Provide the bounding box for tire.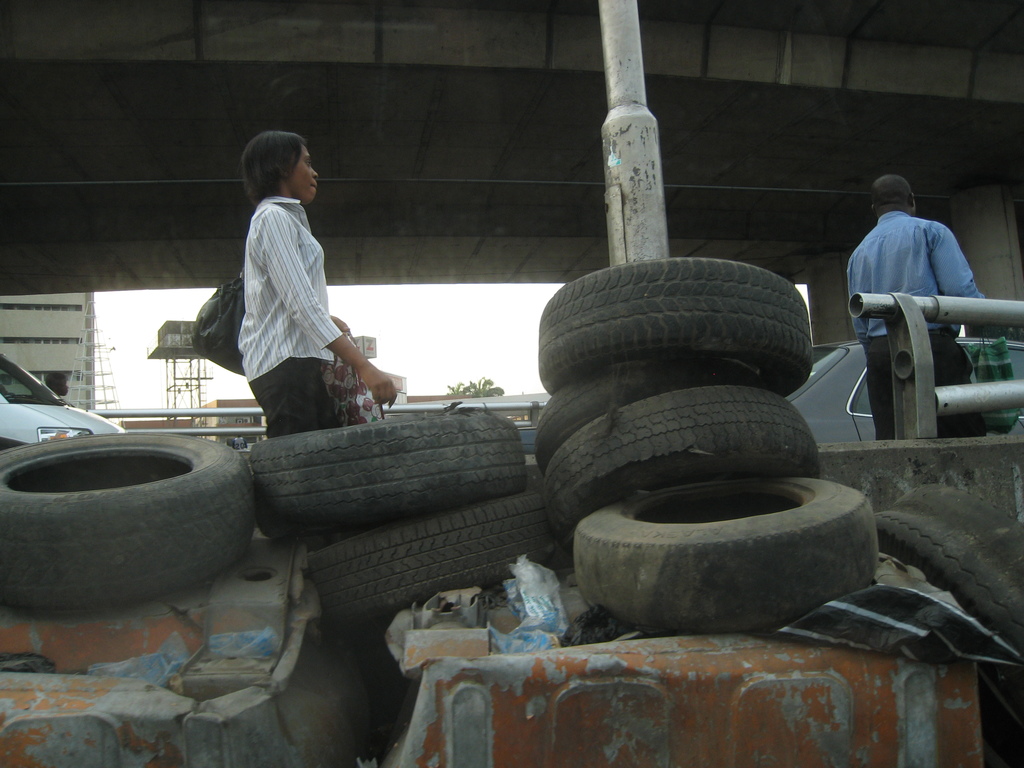
bbox=[531, 369, 783, 468].
